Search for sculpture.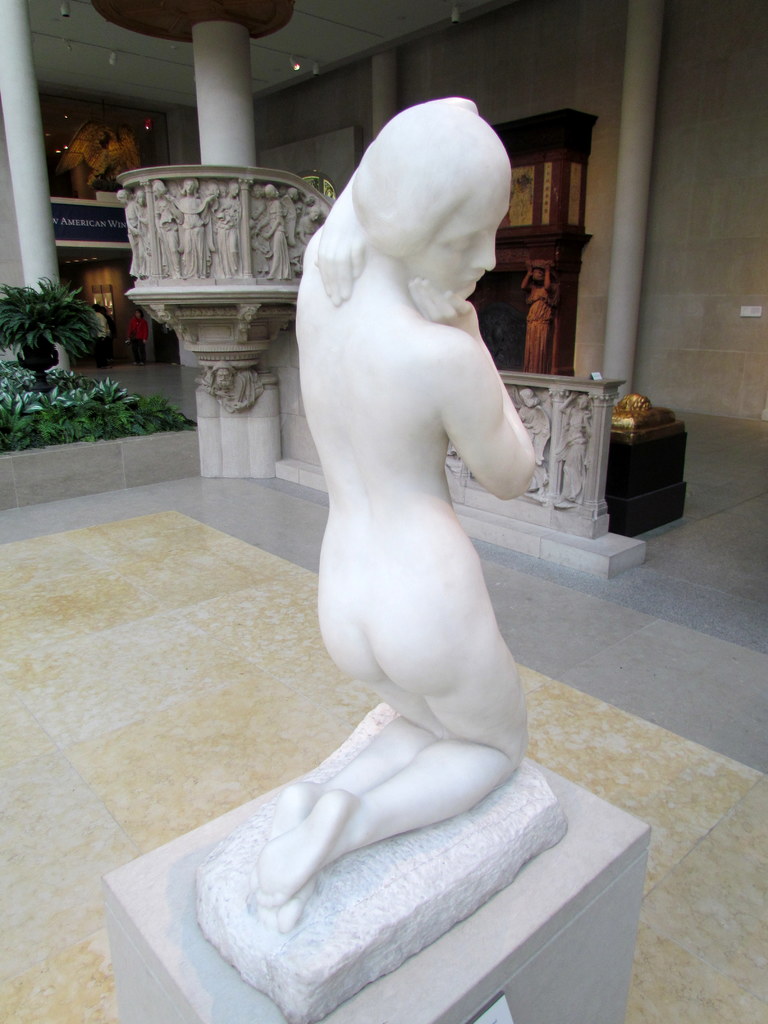
Found at crop(287, 186, 317, 283).
